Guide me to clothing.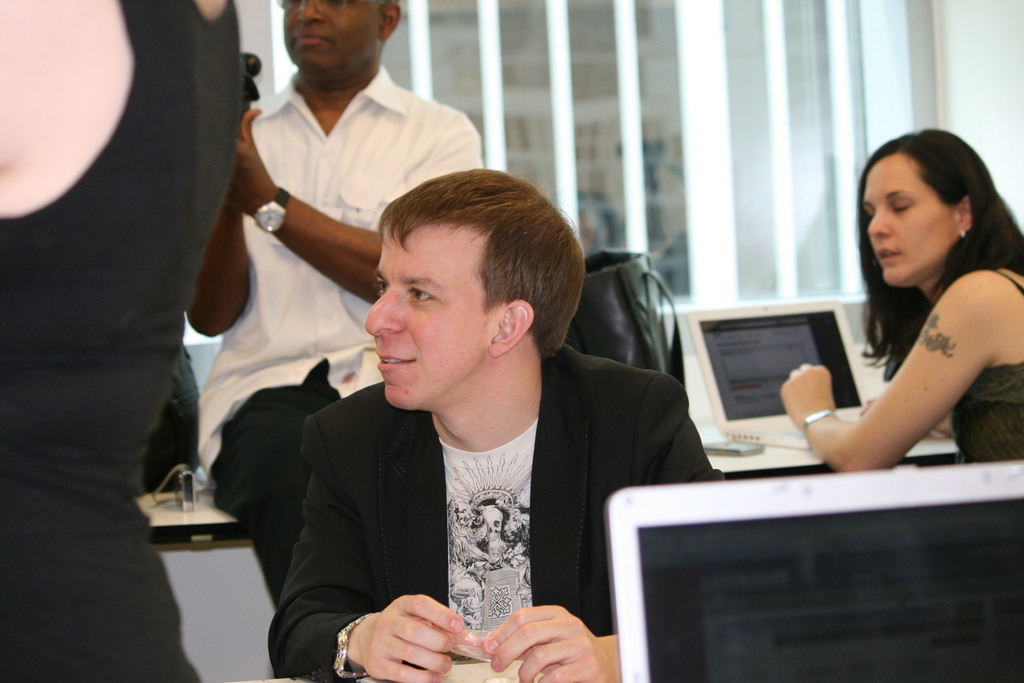
Guidance: x1=244 y1=306 x2=687 y2=673.
